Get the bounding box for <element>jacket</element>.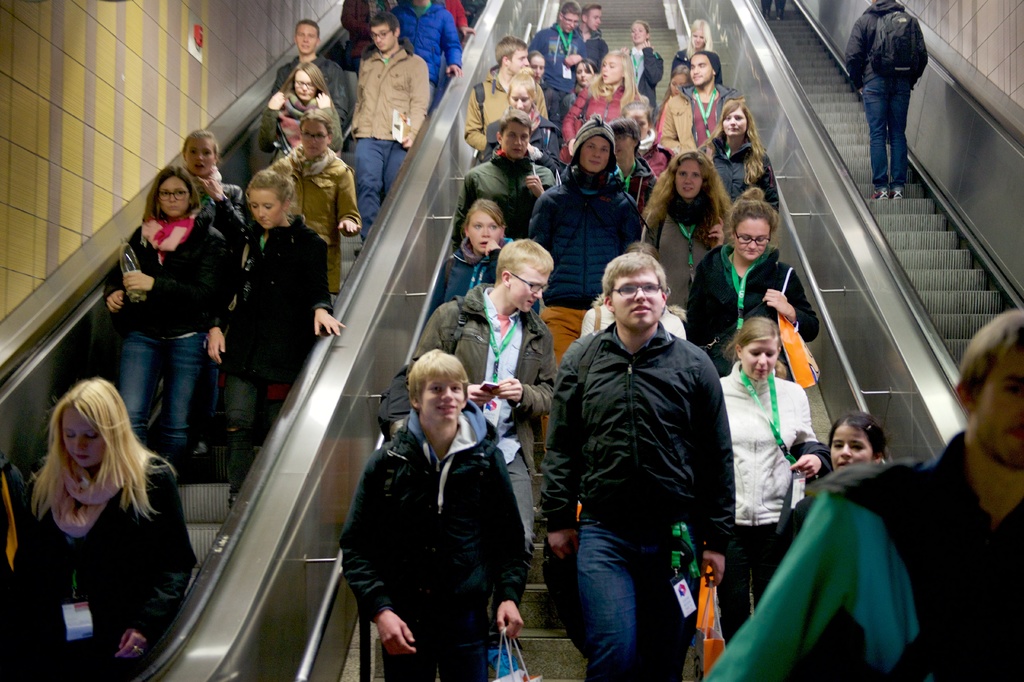
<bbox>658, 85, 735, 159</bbox>.
